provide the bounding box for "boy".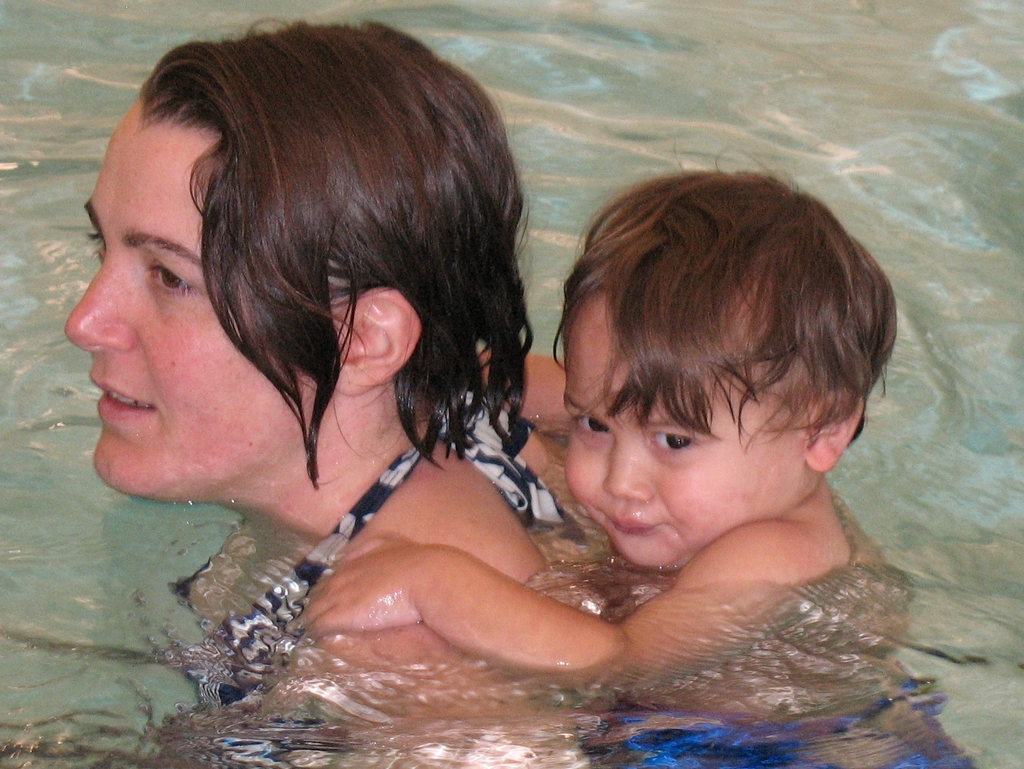
298 159 983 768.
